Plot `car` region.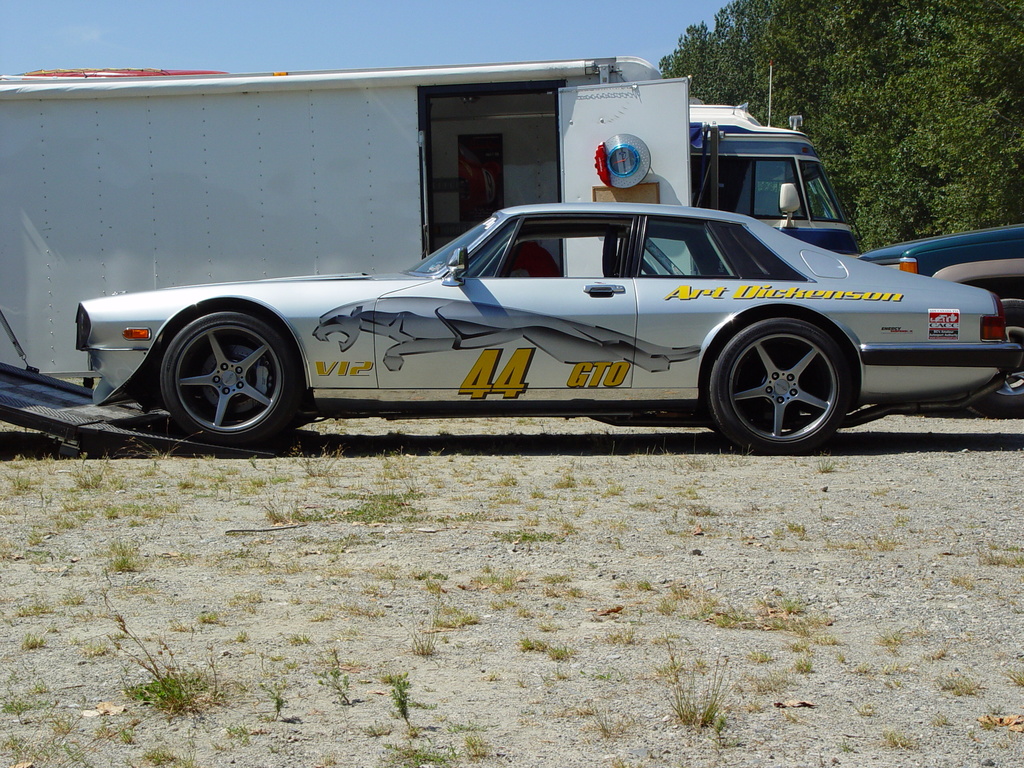
Plotted at box(855, 225, 1023, 415).
